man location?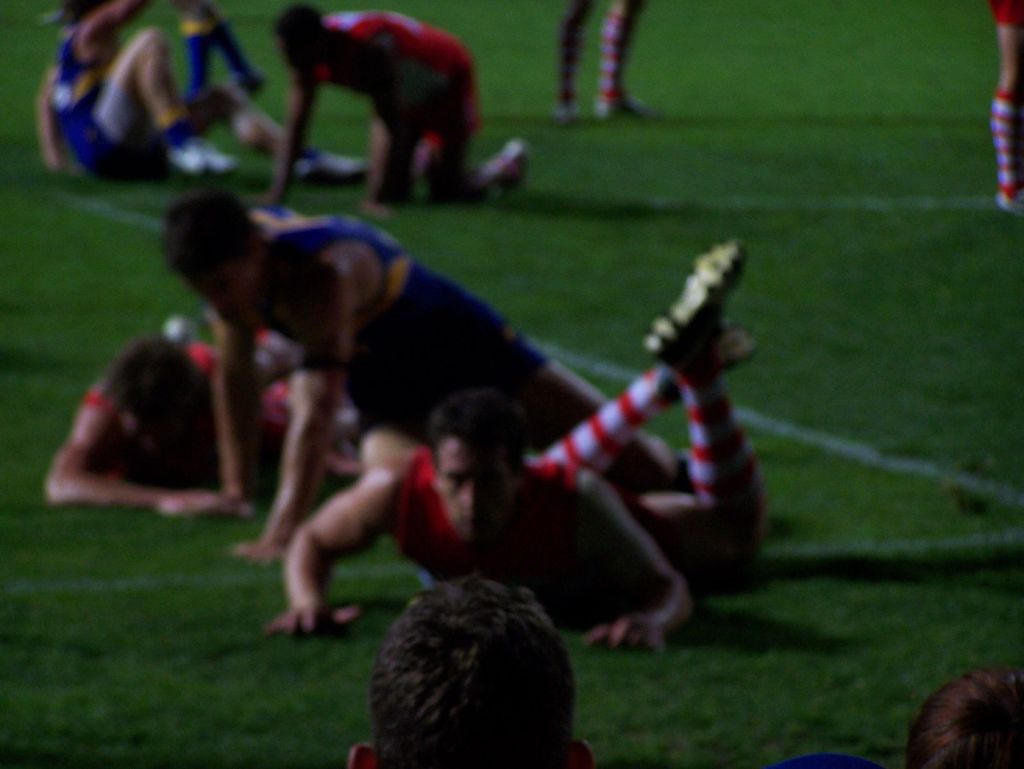
<bbox>264, 235, 775, 649</bbox>
